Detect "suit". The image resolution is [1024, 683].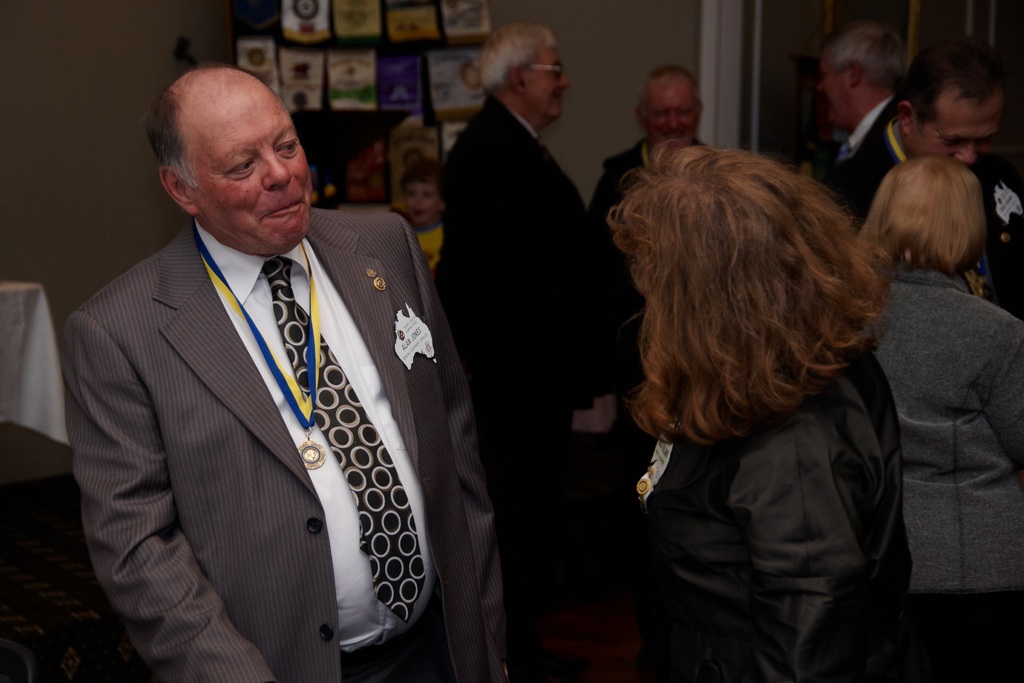
(left=436, top=95, right=623, bottom=682).
